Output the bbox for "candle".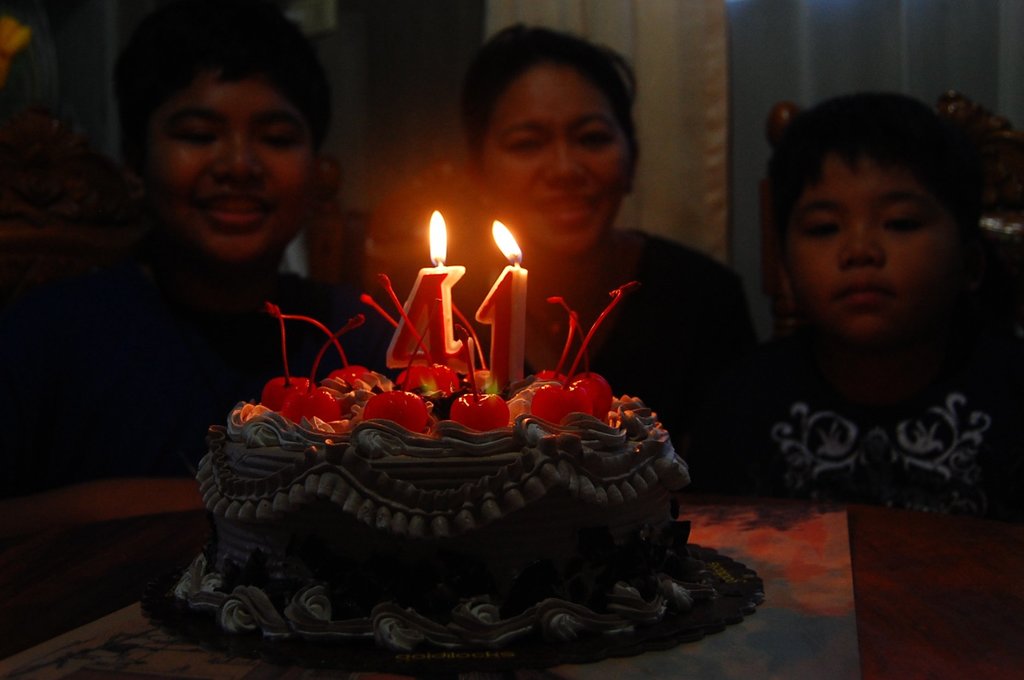
bbox(473, 220, 527, 396).
